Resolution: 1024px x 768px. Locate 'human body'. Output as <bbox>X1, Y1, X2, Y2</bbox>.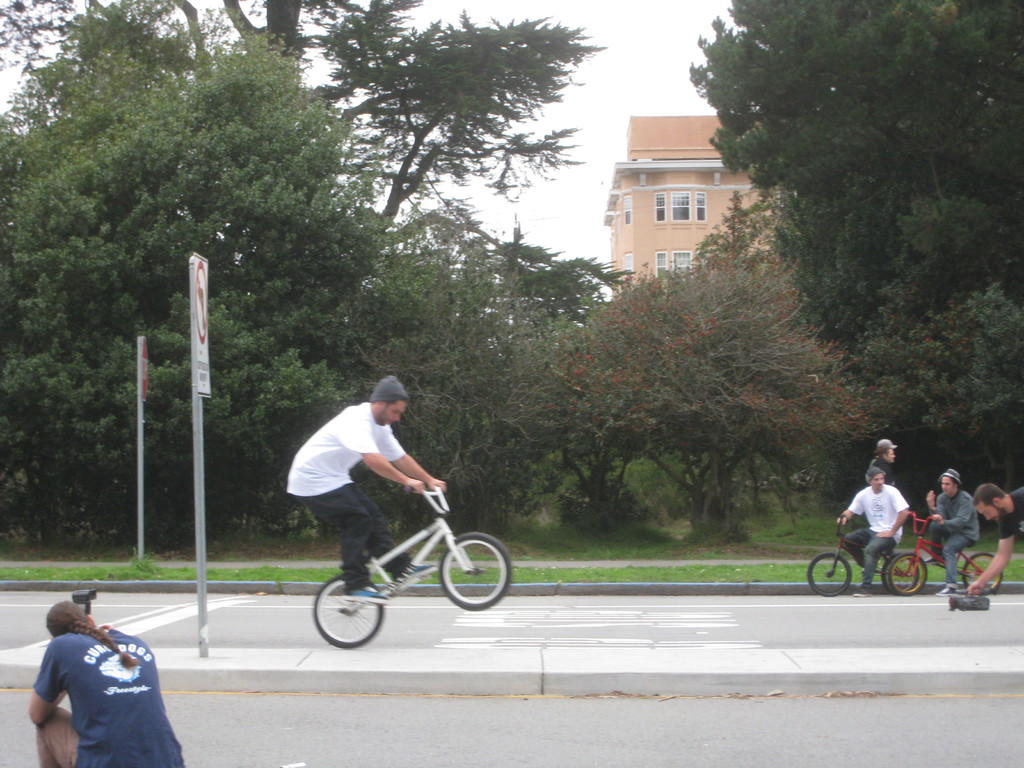
<bbox>871, 459, 895, 476</bbox>.
